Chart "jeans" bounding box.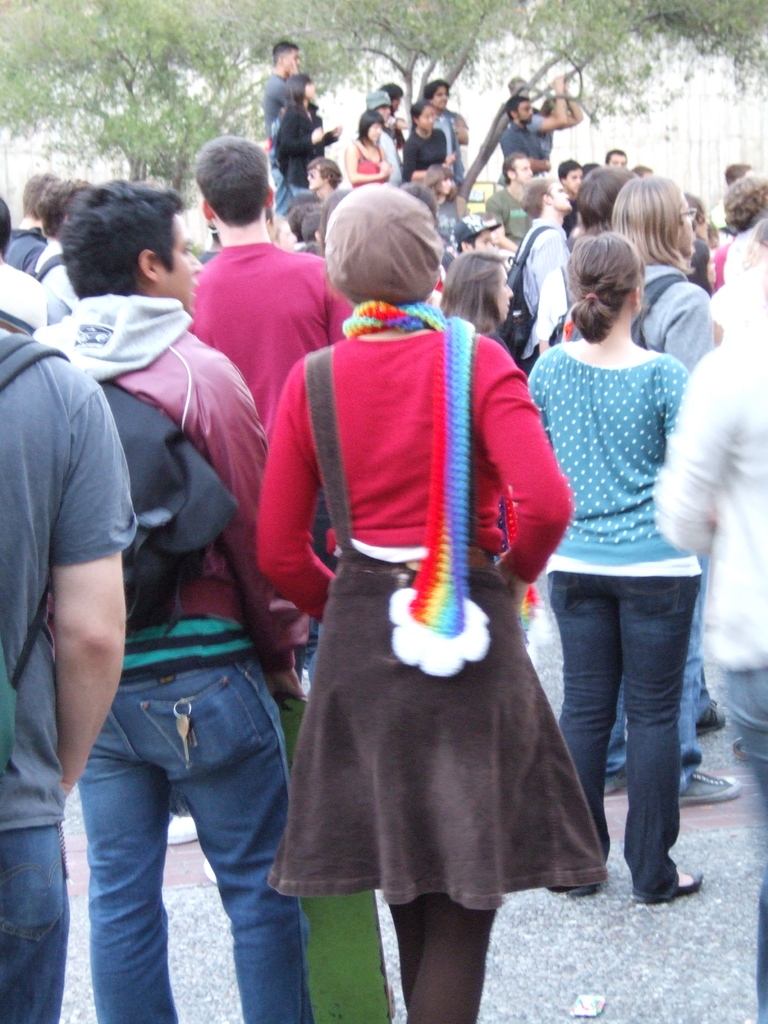
Charted: 720, 662, 767, 866.
